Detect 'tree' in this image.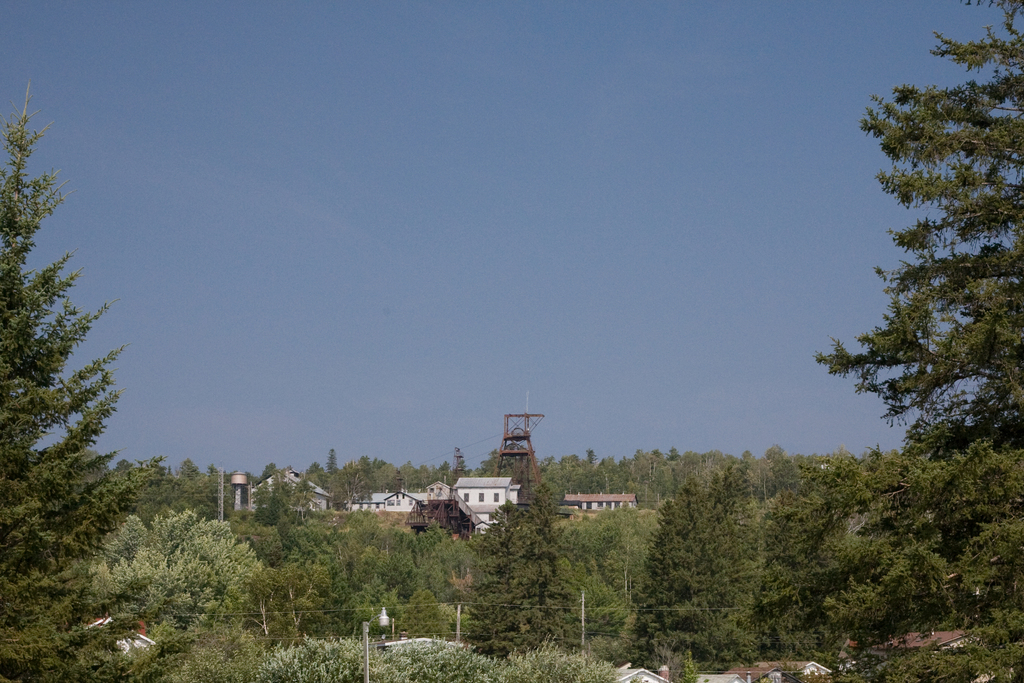
Detection: [left=434, top=463, right=455, bottom=494].
